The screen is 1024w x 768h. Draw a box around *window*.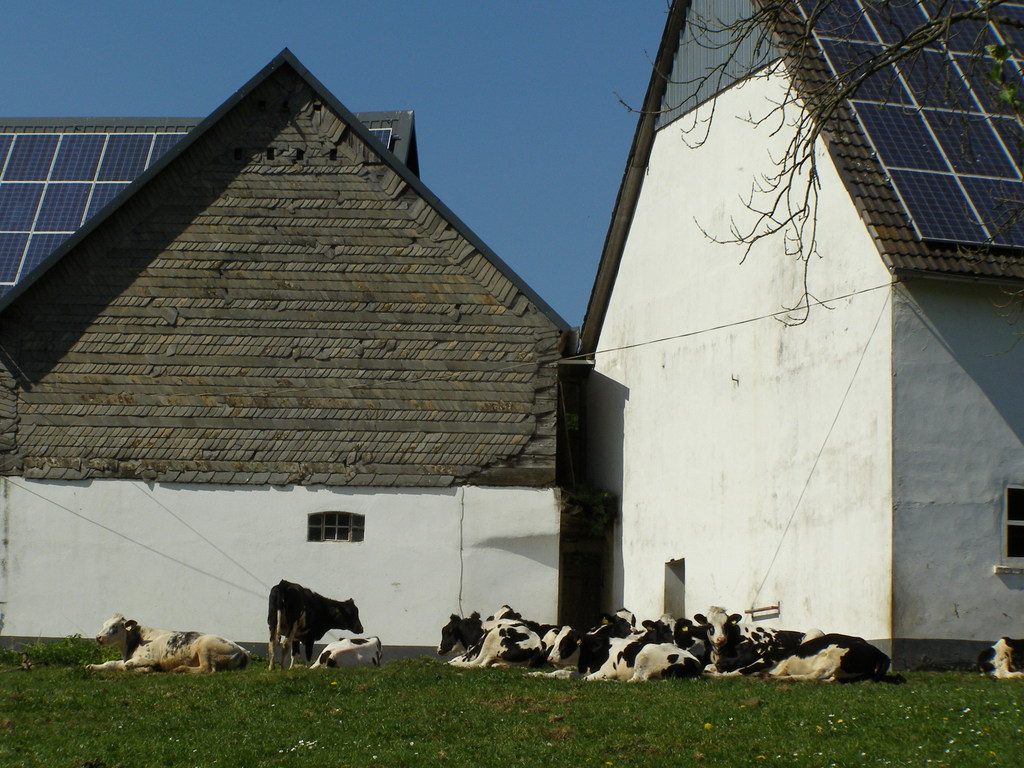
305:504:367:549.
